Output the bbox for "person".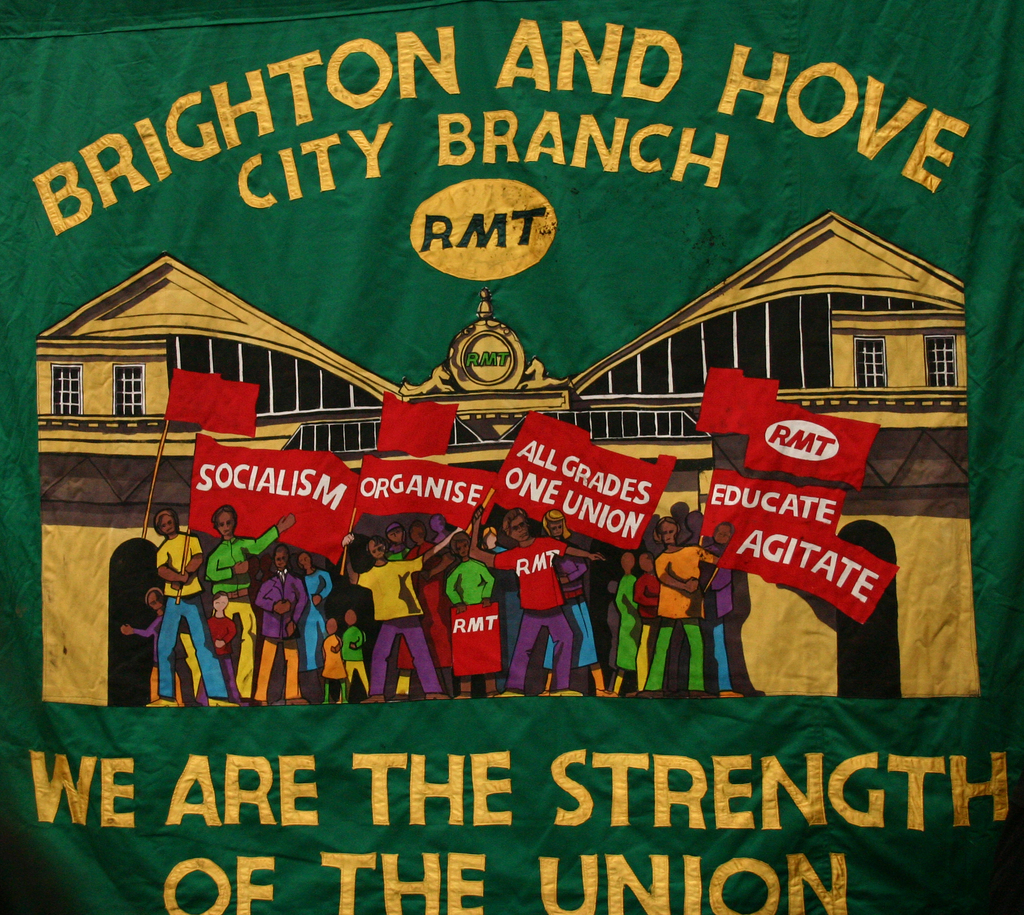
(627,515,724,698).
